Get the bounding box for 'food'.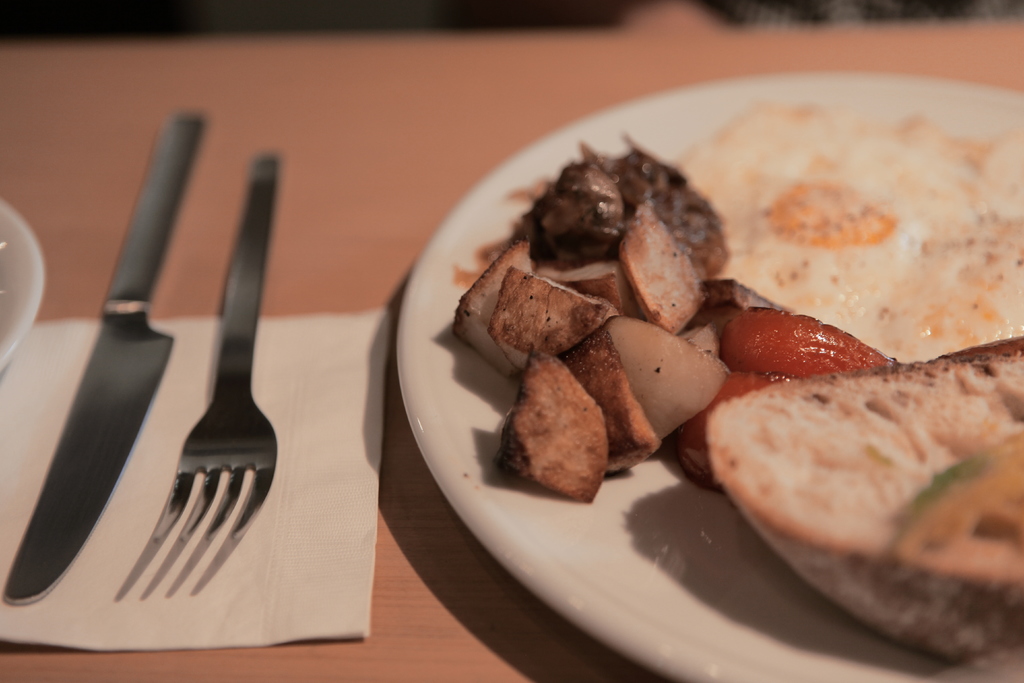
crop(707, 333, 1023, 667).
